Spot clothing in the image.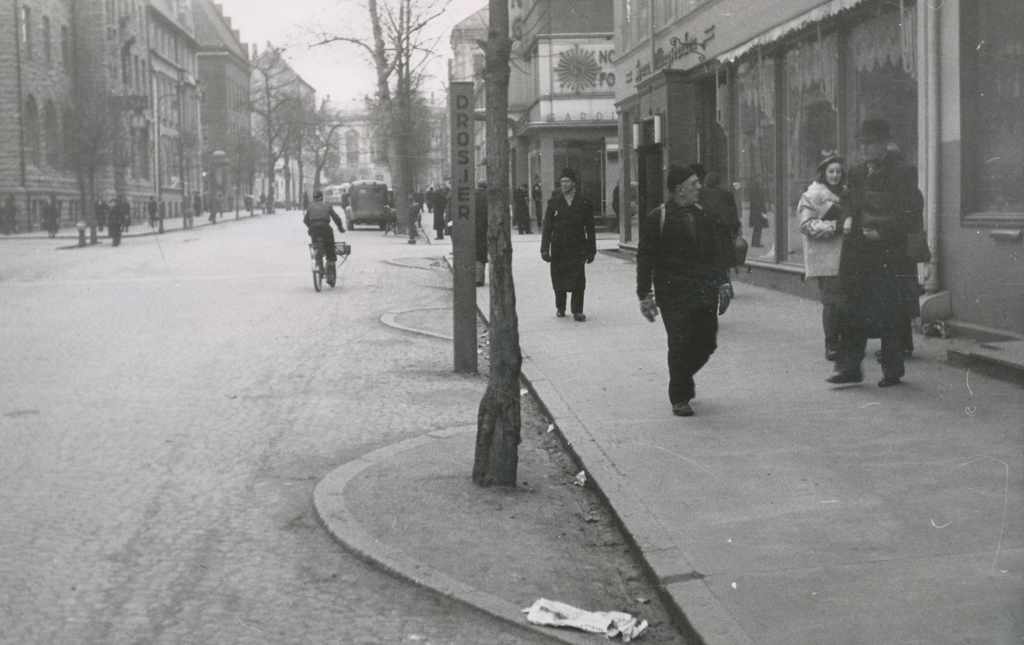
clothing found at locate(877, 221, 920, 348).
